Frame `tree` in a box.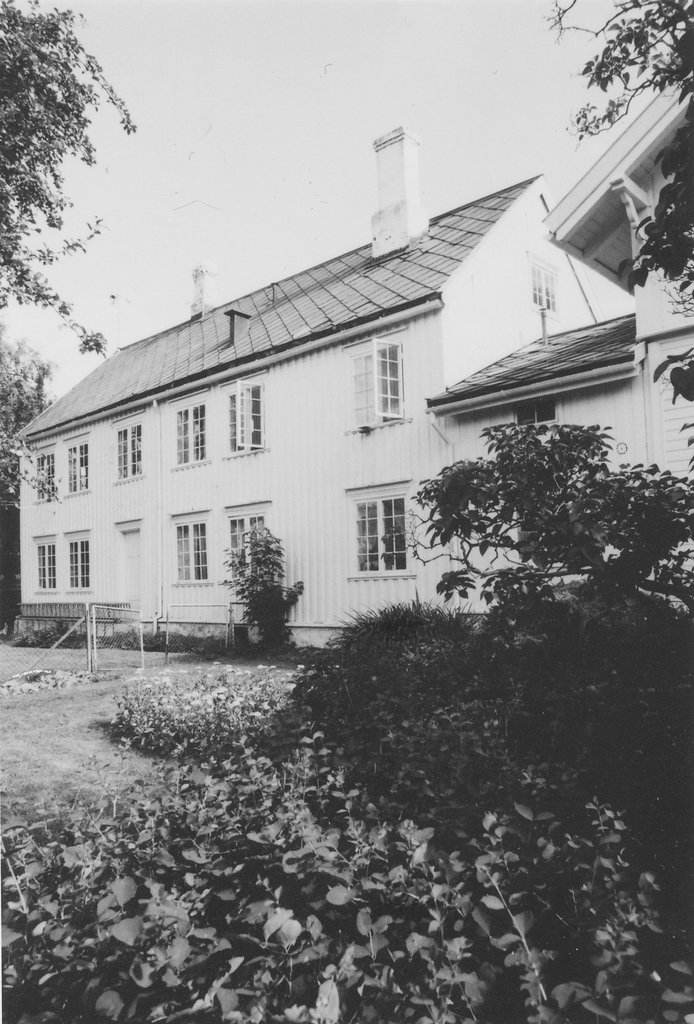
[540, 0, 693, 479].
